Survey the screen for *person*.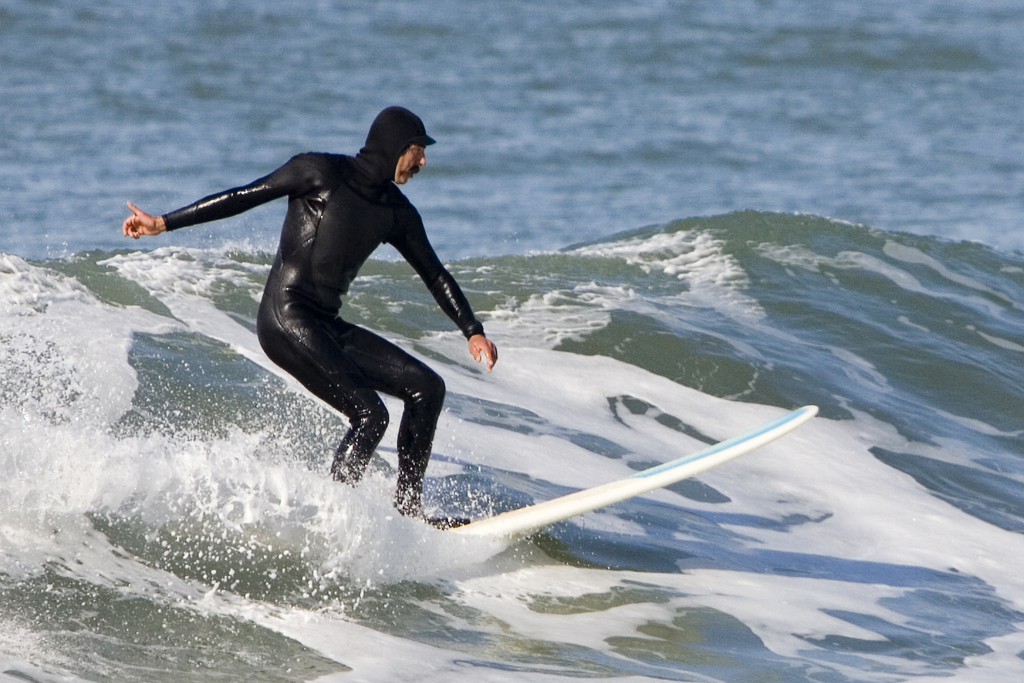
Survey found: (x1=142, y1=106, x2=484, y2=509).
